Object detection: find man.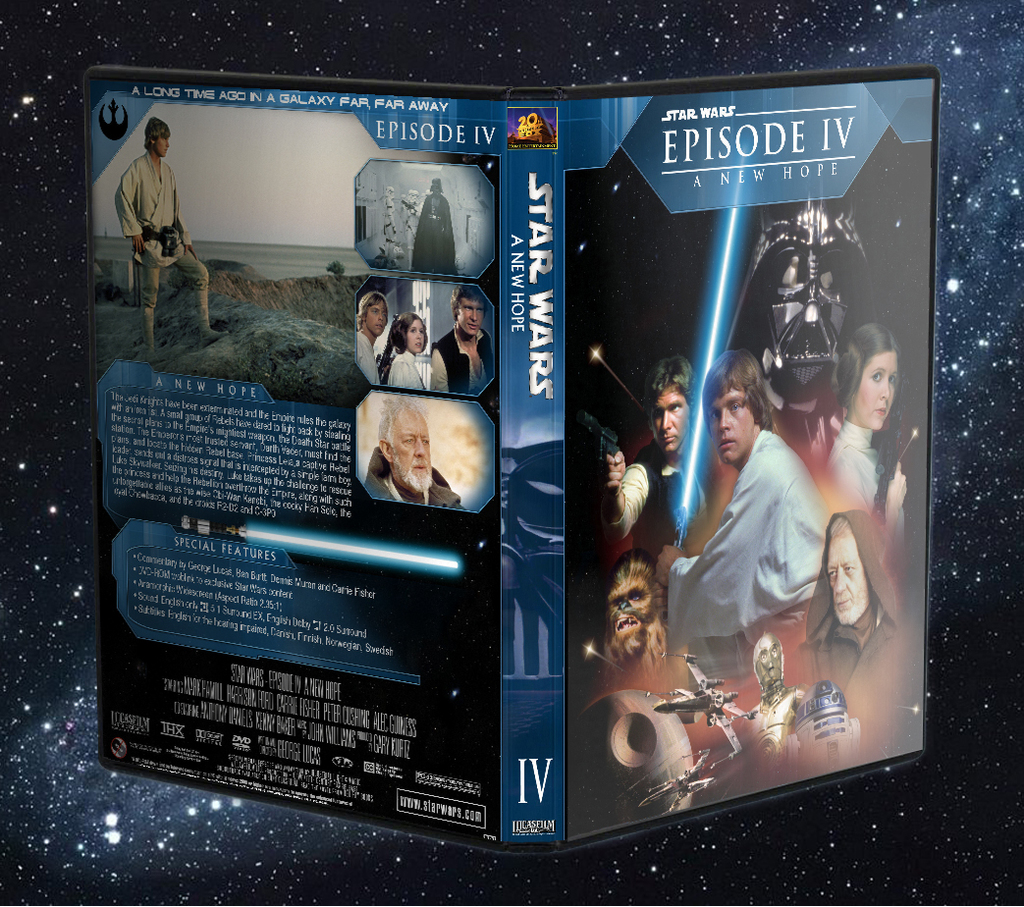
603:352:692:562.
